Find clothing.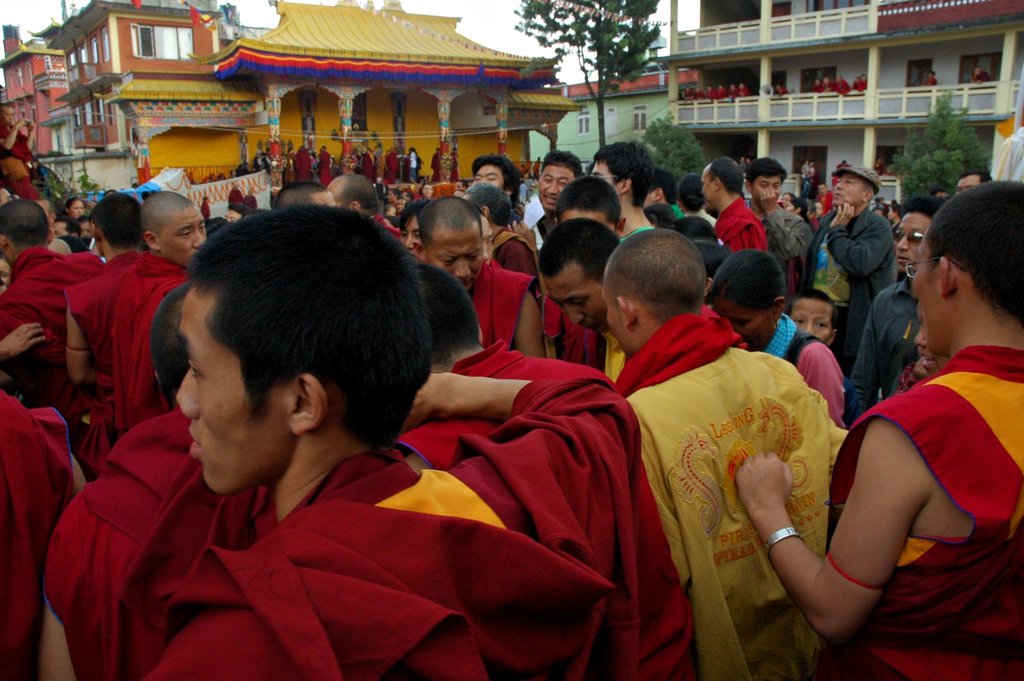
<bbox>850, 269, 924, 423</bbox>.
